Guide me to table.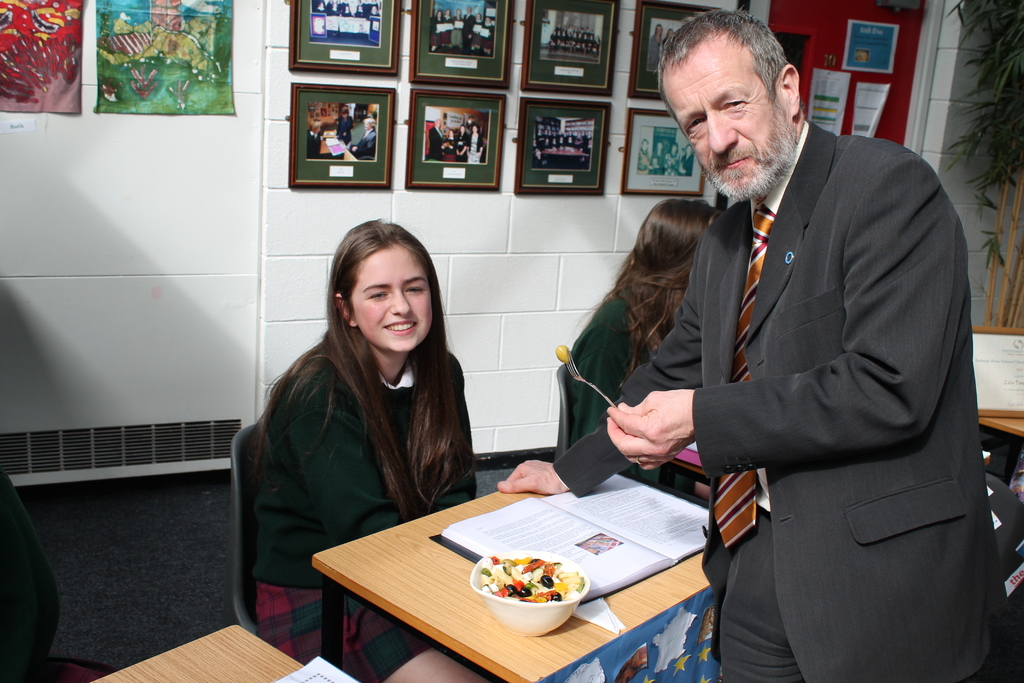
Guidance: 89, 621, 328, 682.
